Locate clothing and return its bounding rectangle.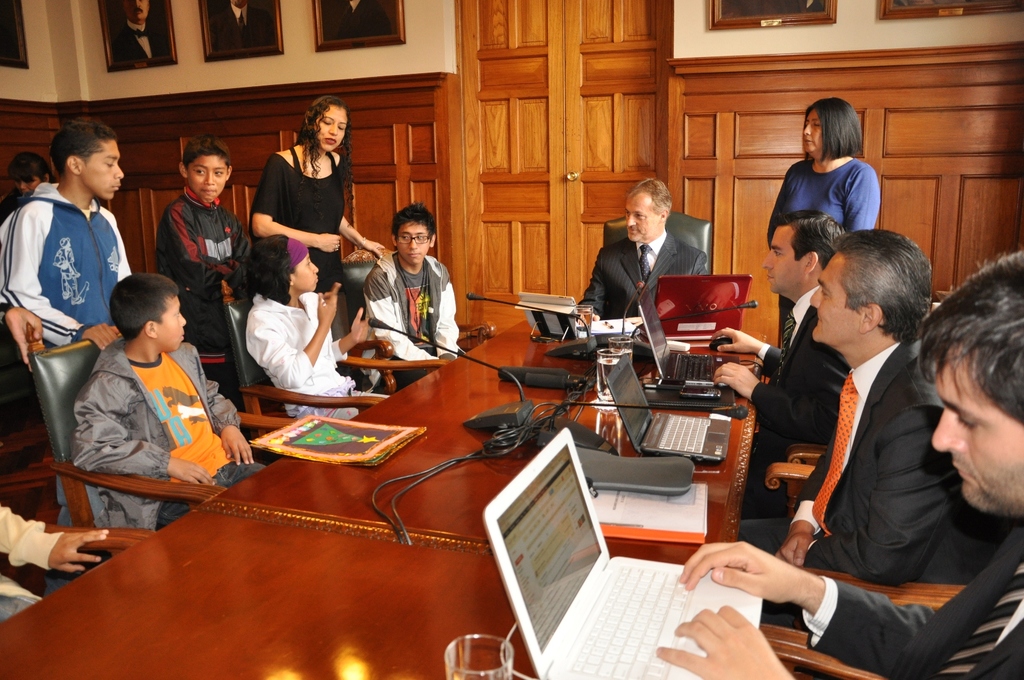
box=[8, 160, 128, 371].
